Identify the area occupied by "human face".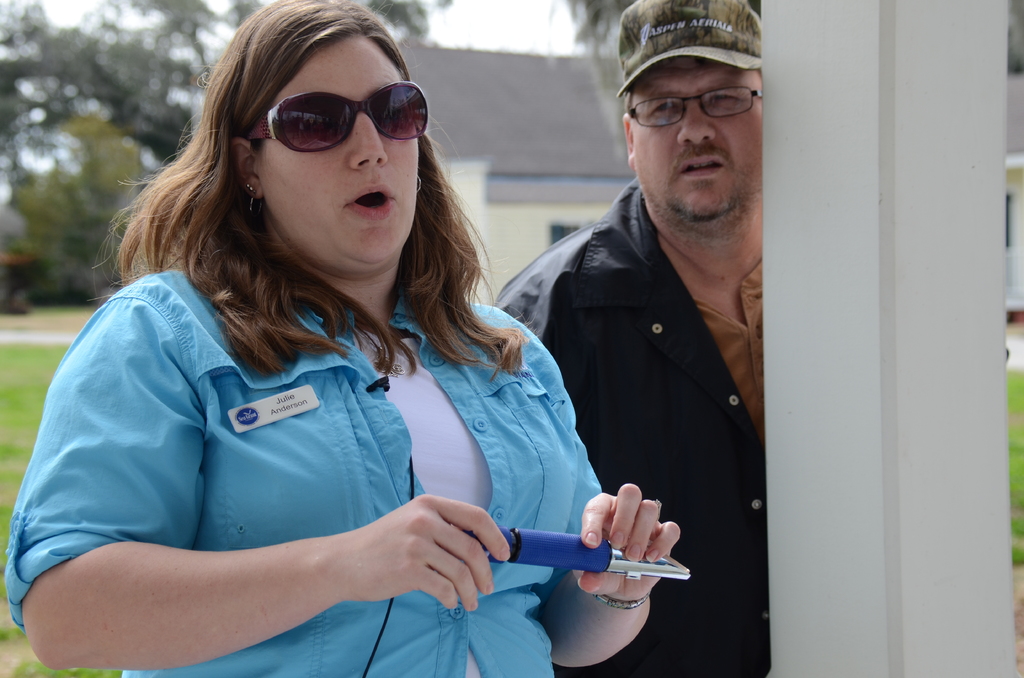
Area: [left=264, top=36, right=415, bottom=280].
